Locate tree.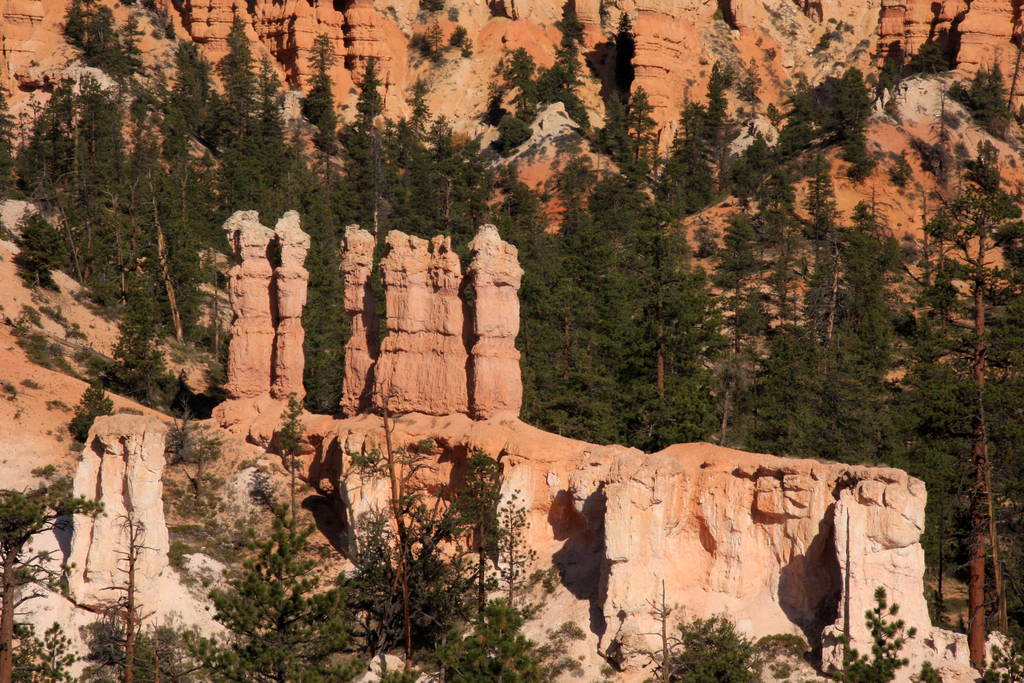
Bounding box: 914 653 950 682.
